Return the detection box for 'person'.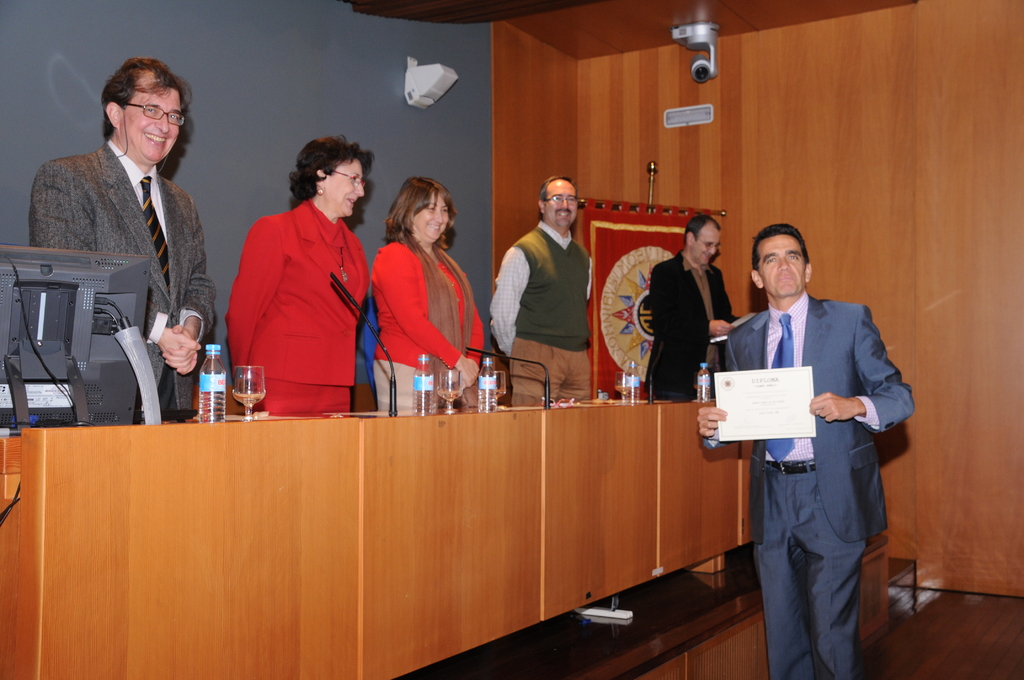
(x1=486, y1=176, x2=591, y2=401).
